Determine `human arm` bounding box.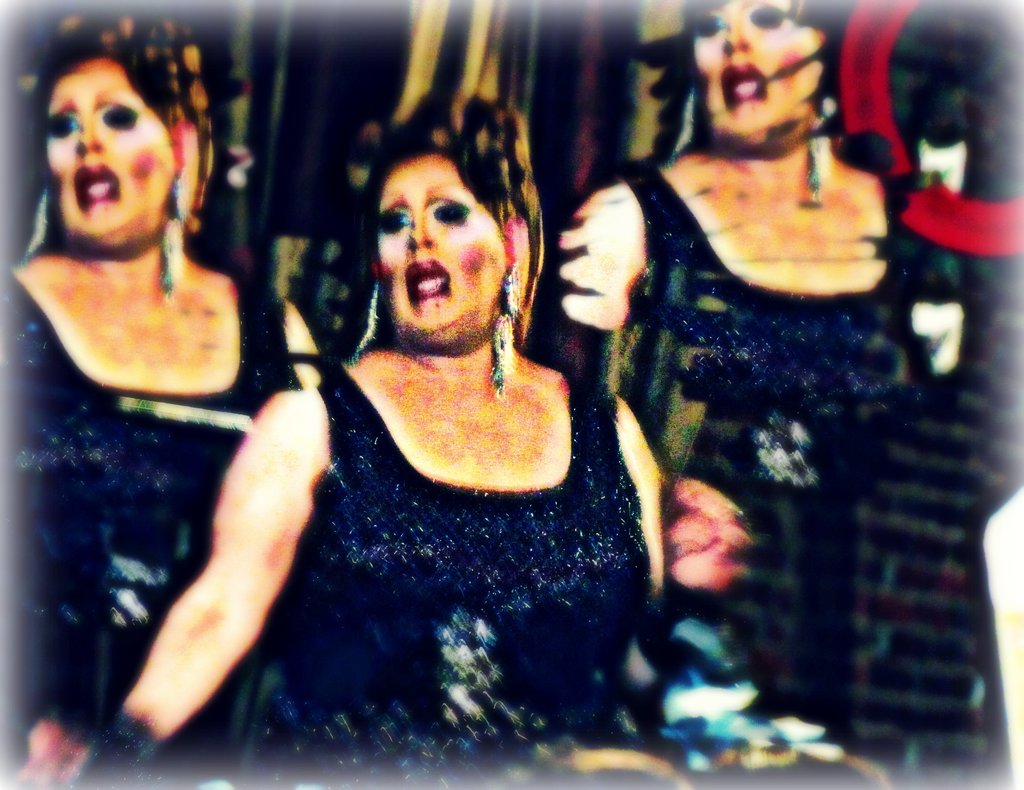
Determined: 587,181,751,591.
